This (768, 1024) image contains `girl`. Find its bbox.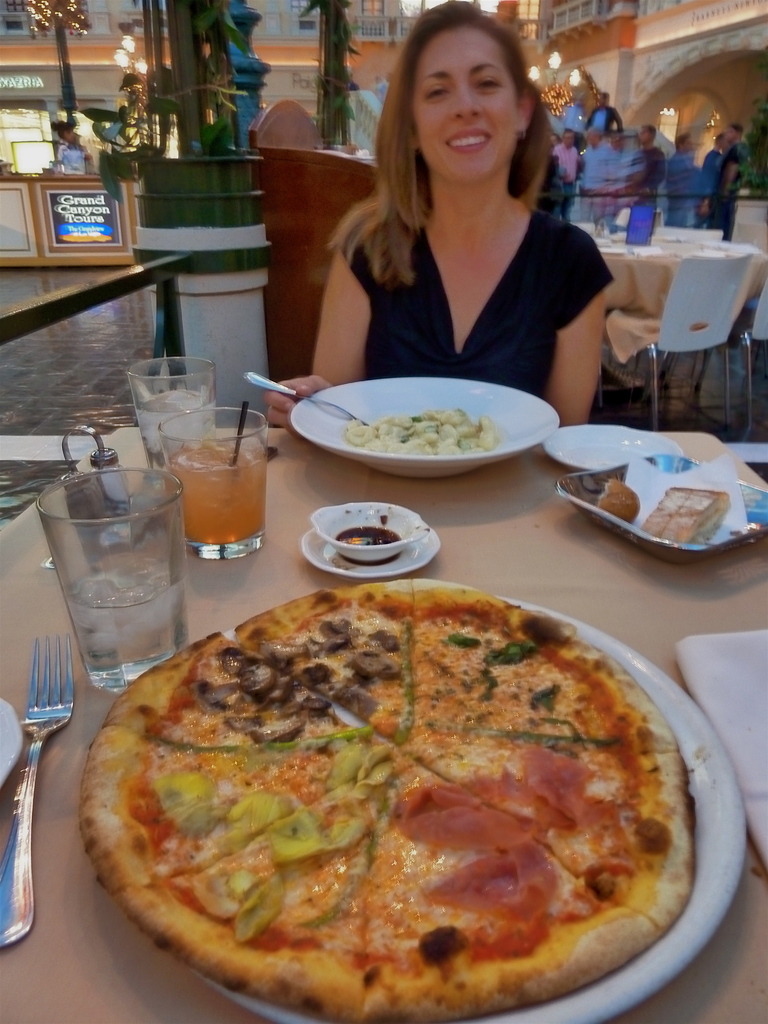
locate(264, 0, 620, 445).
